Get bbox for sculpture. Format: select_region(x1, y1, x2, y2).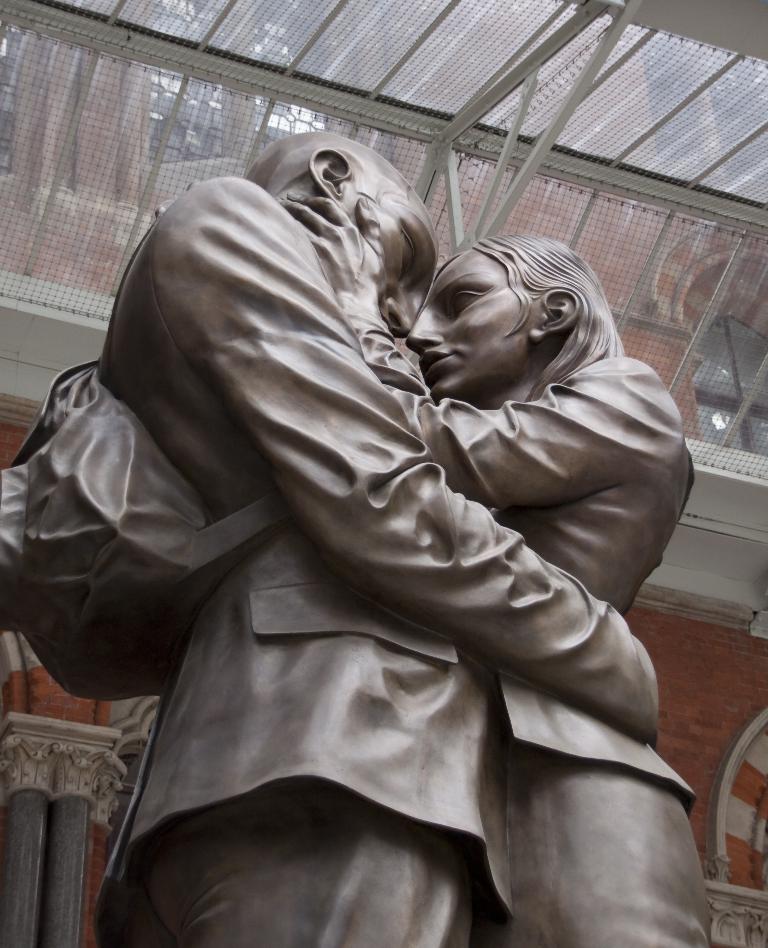
select_region(11, 98, 736, 911).
